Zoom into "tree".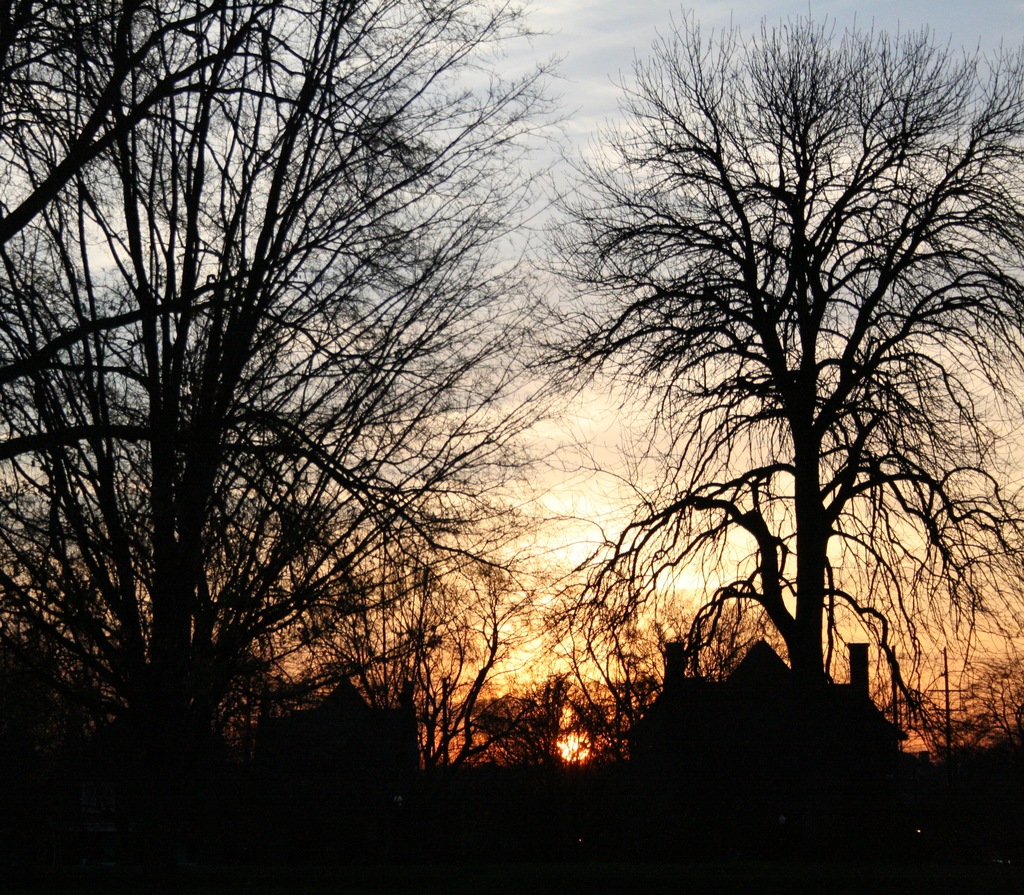
Zoom target: (left=0, top=0, right=592, bottom=751).
